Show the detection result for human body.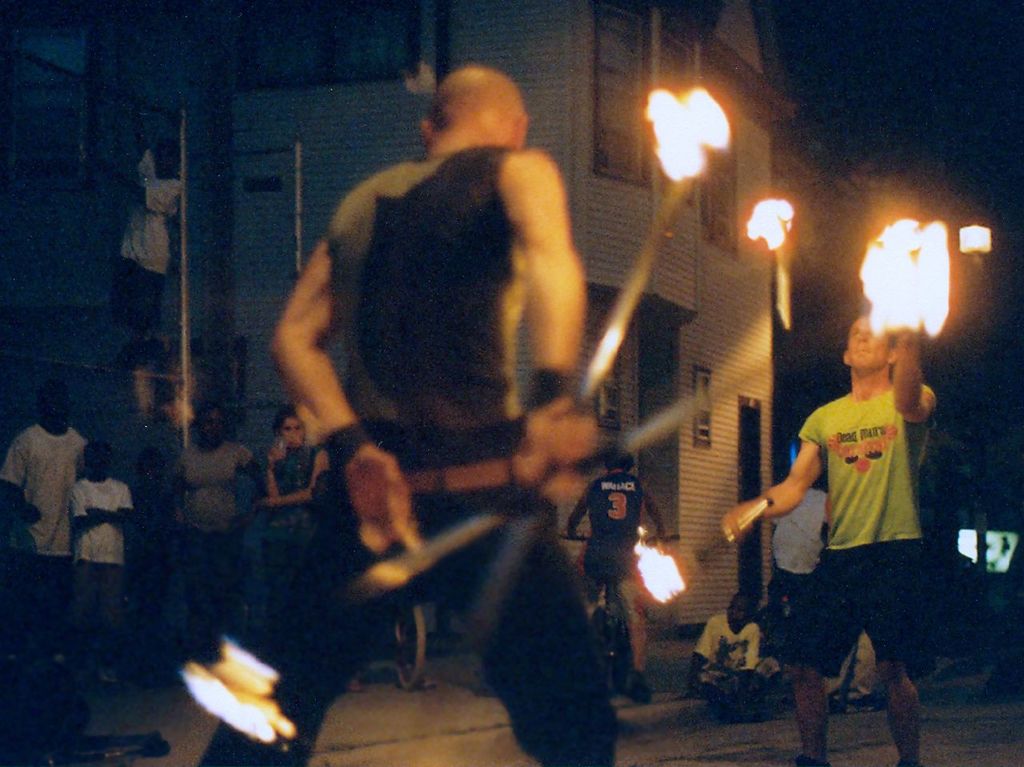
bbox=[250, 404, 326, 654].
